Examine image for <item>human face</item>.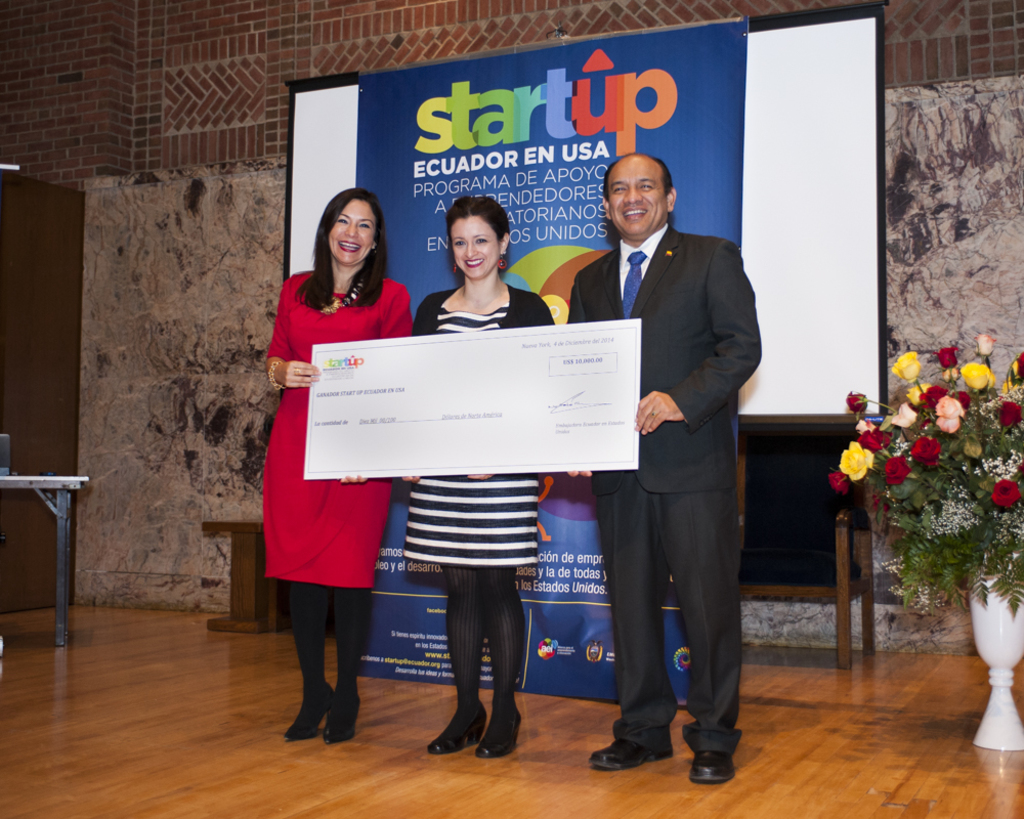
Examination result: bbox=(328, 196, 373, 265).
